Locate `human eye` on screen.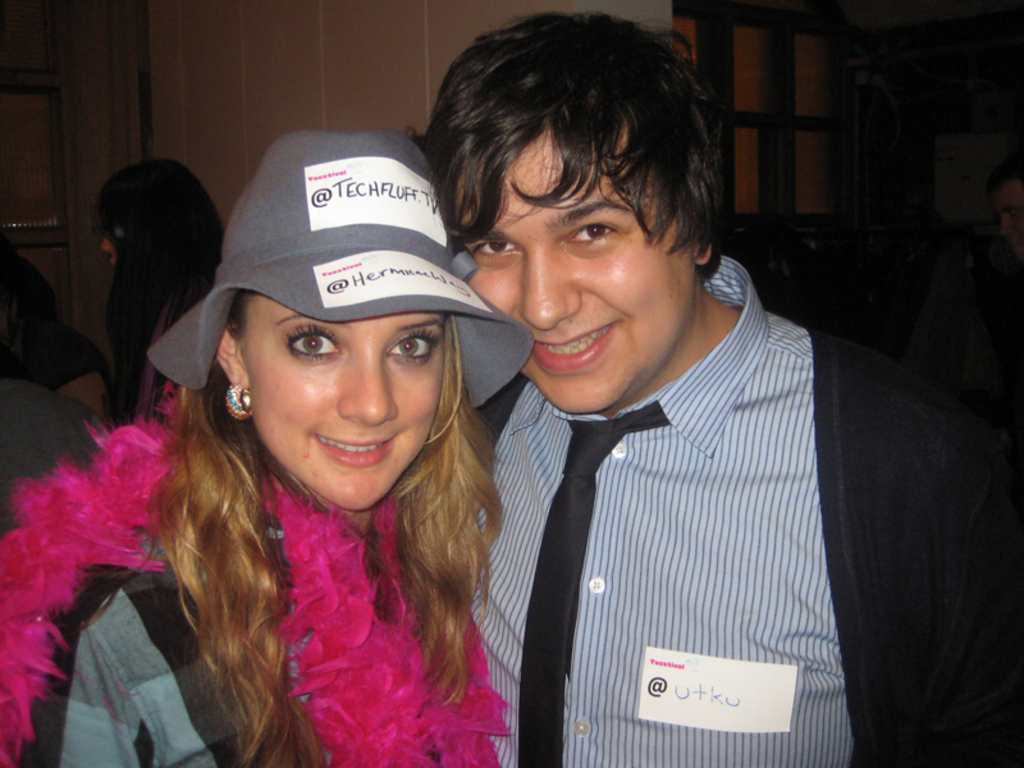
On screen at l=280, t=320, r=344, b=371.
